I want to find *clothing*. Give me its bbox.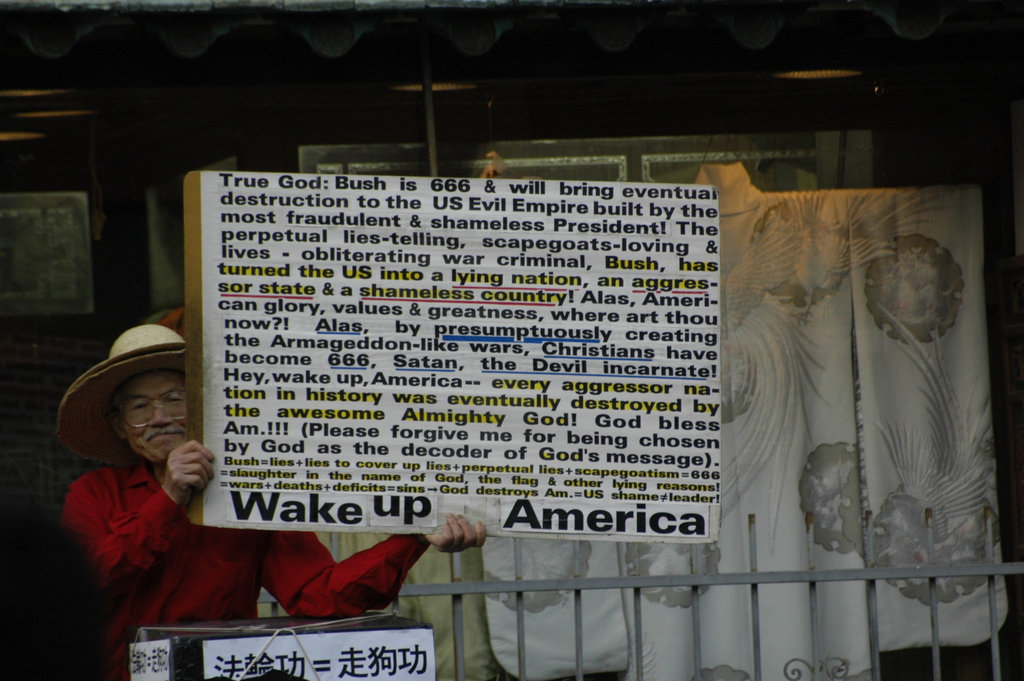
x1=62, y1=462, x2=431, y2=680.
